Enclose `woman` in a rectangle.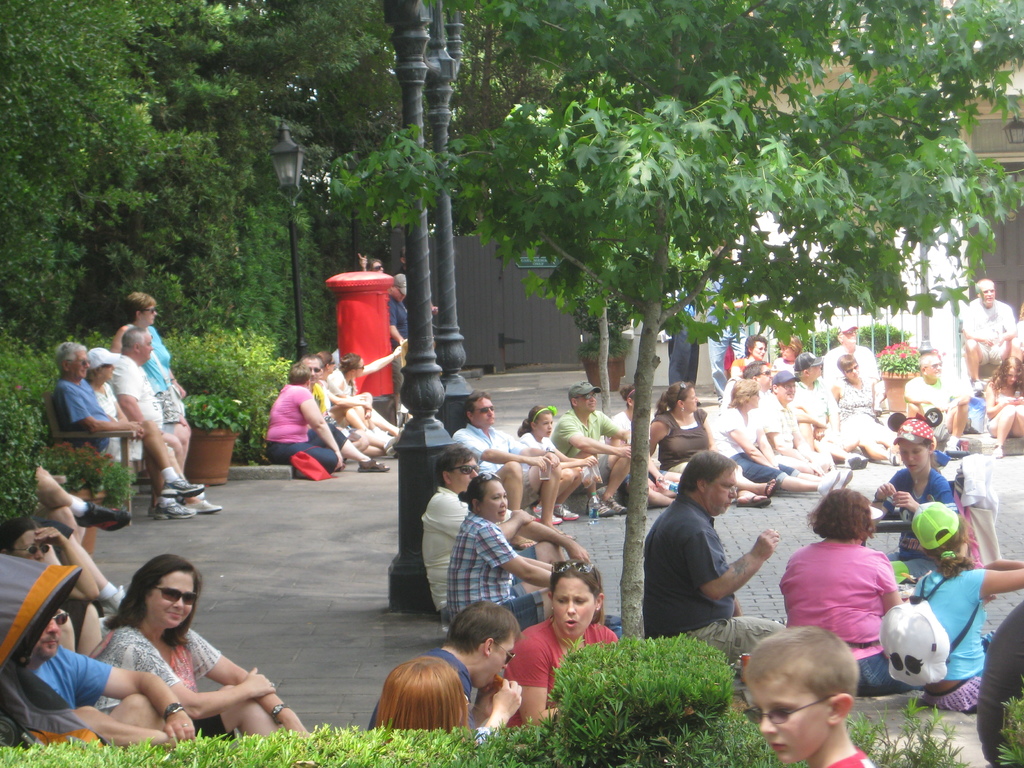
BBox(772, 333, 802, 376).
